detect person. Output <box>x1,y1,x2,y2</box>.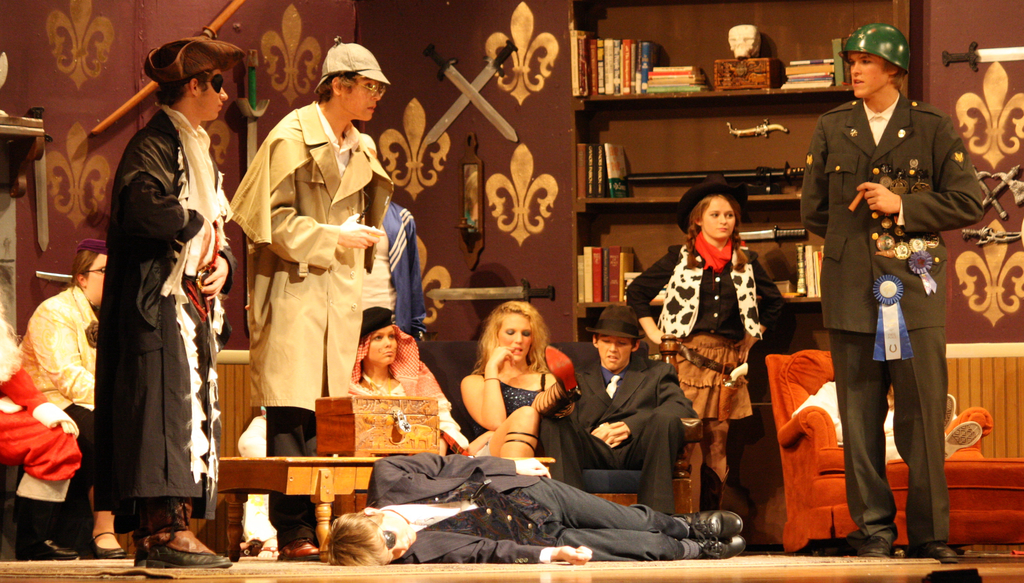
<box>349,124,428,352</box>.
